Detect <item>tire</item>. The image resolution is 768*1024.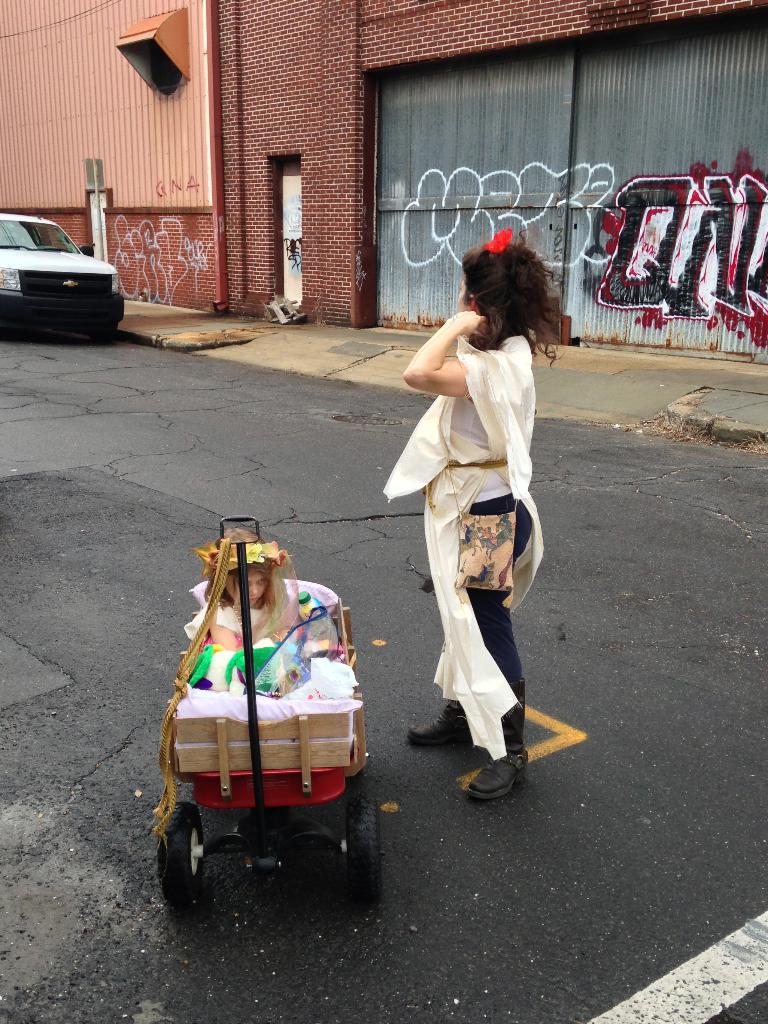
box=[92, 323, 118, 344].
